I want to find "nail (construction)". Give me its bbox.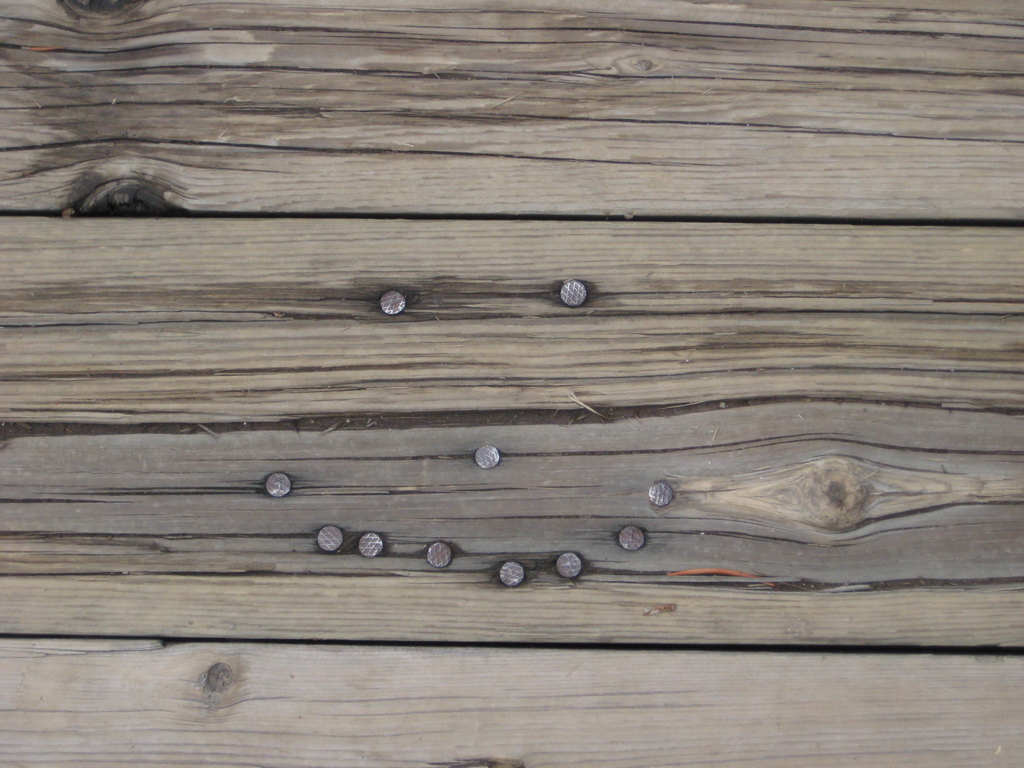
box=[648, 483, 673, 508].
